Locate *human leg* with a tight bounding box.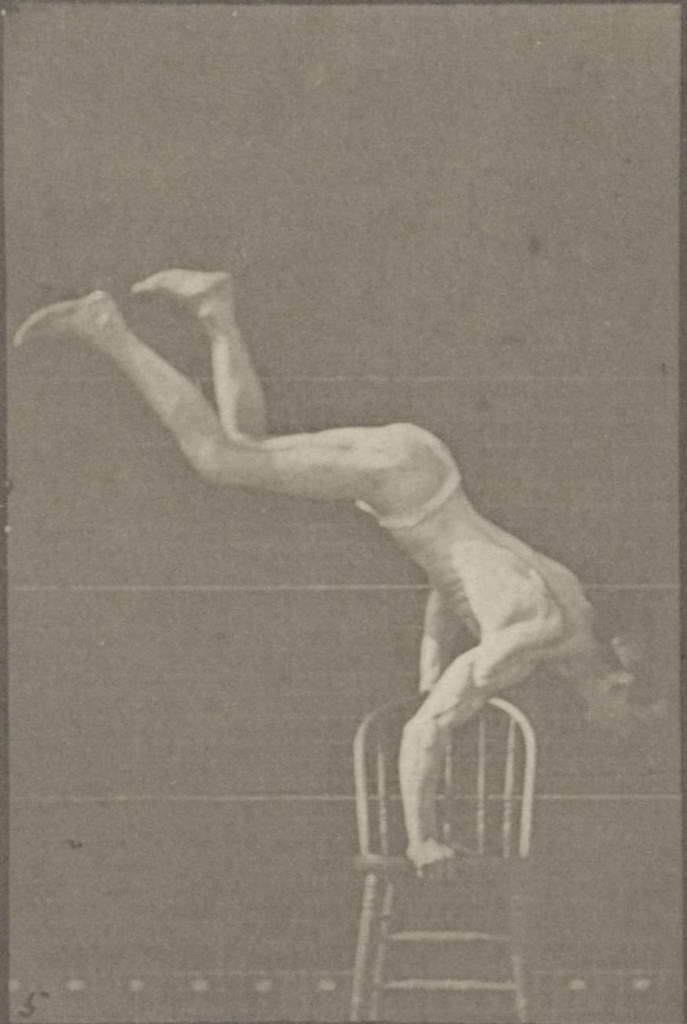
select_region(18, 290, 449, 509).
